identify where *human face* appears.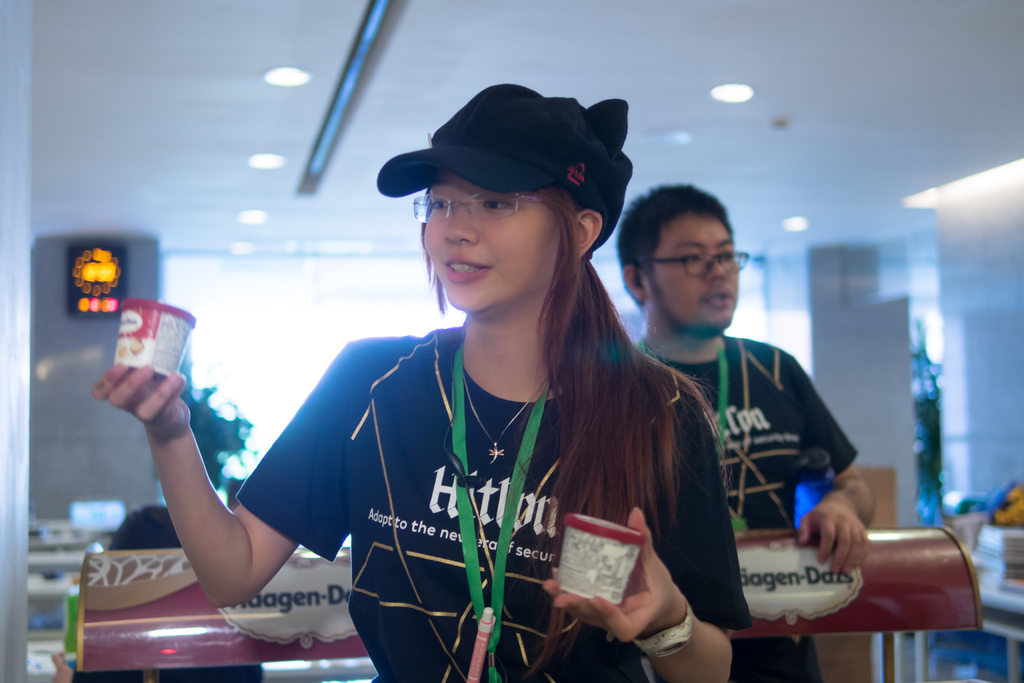
Appears at box(420, 172, 569, 313).
